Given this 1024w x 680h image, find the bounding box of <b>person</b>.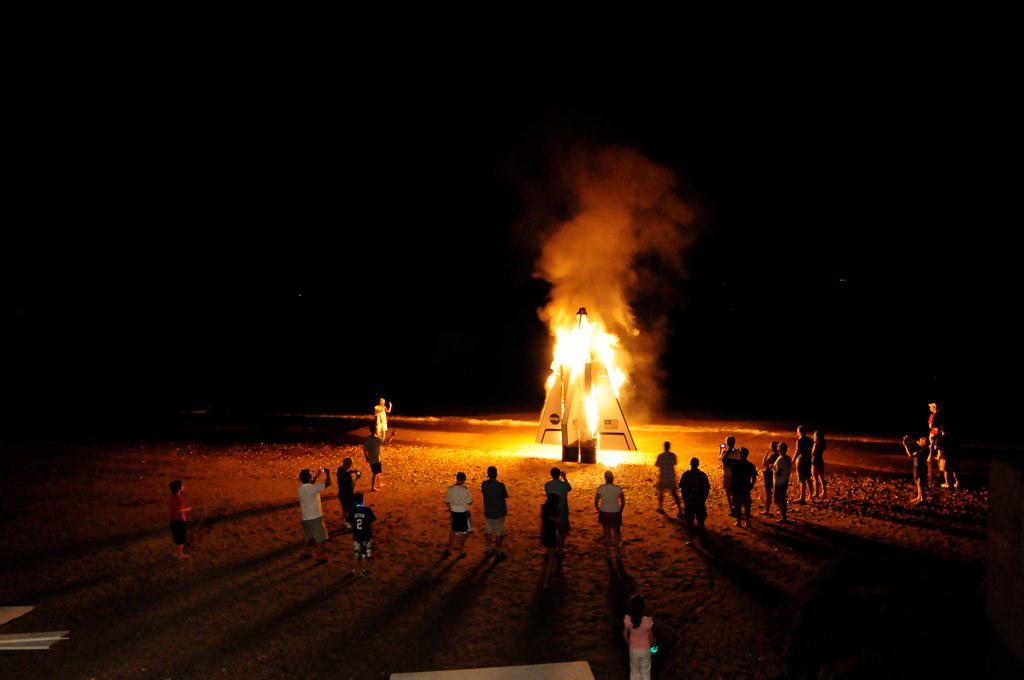
box(651, 438, 682, 510).
